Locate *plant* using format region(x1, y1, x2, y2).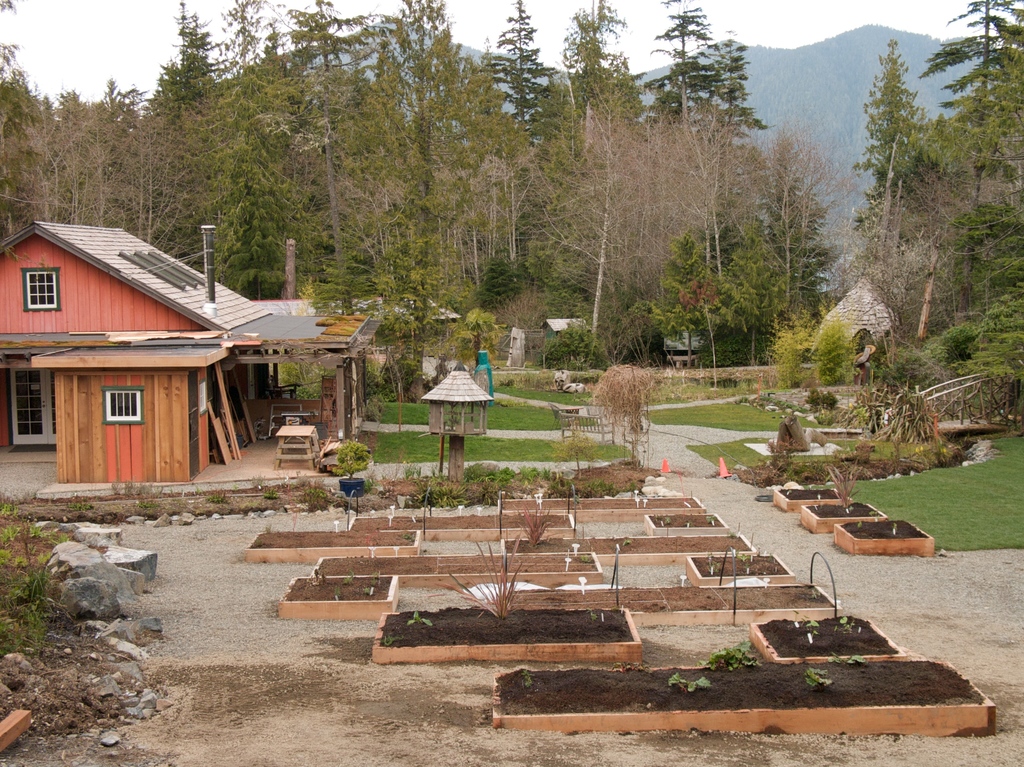
region(767, 311, 816, 390).
